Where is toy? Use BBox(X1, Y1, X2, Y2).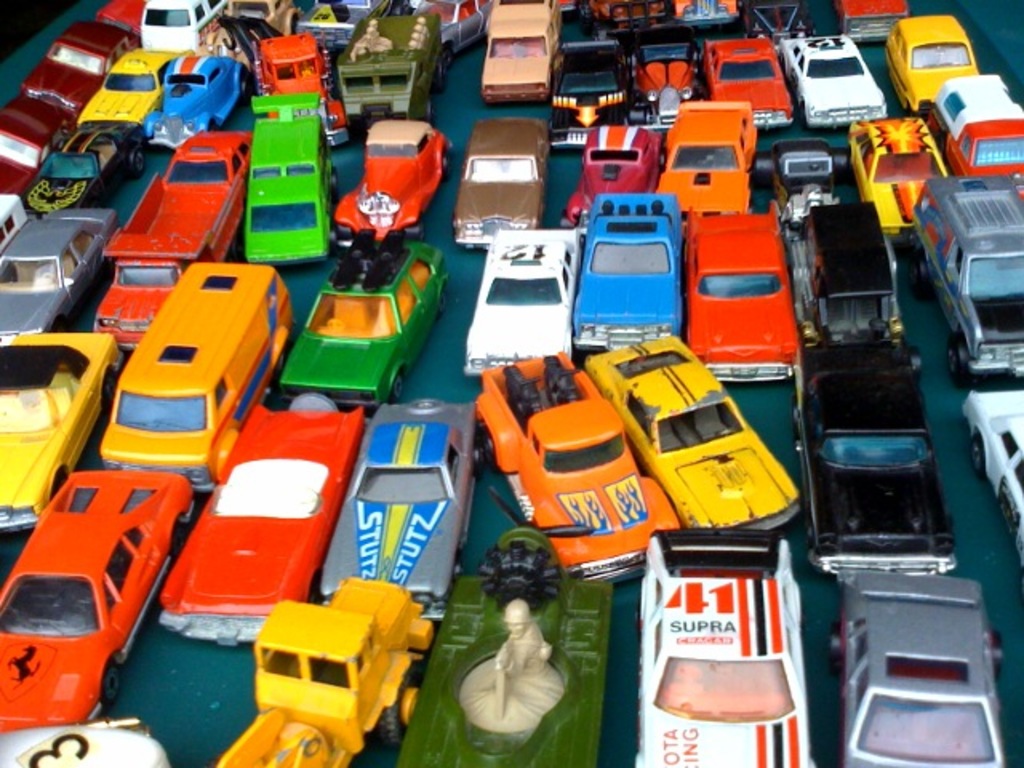
BBox(0, 203, 120, 339).
